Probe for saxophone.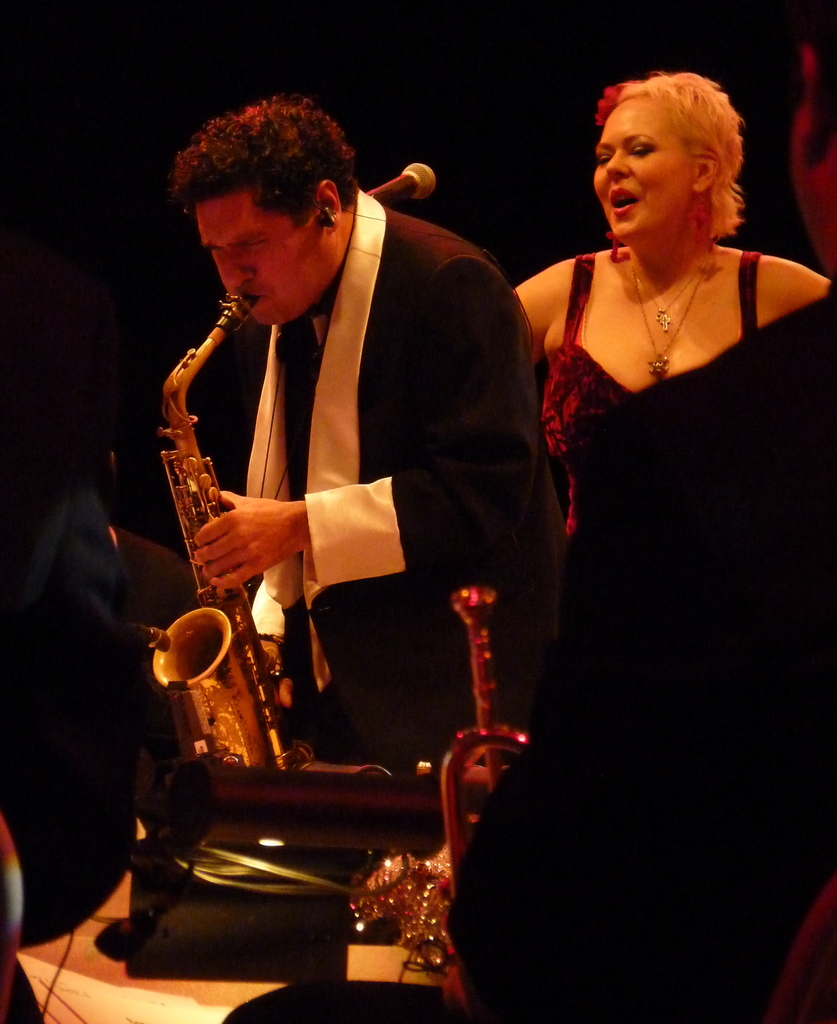
Probe result: {"left": 148, "top": 289, "right": 313, "bottom": 798}.
